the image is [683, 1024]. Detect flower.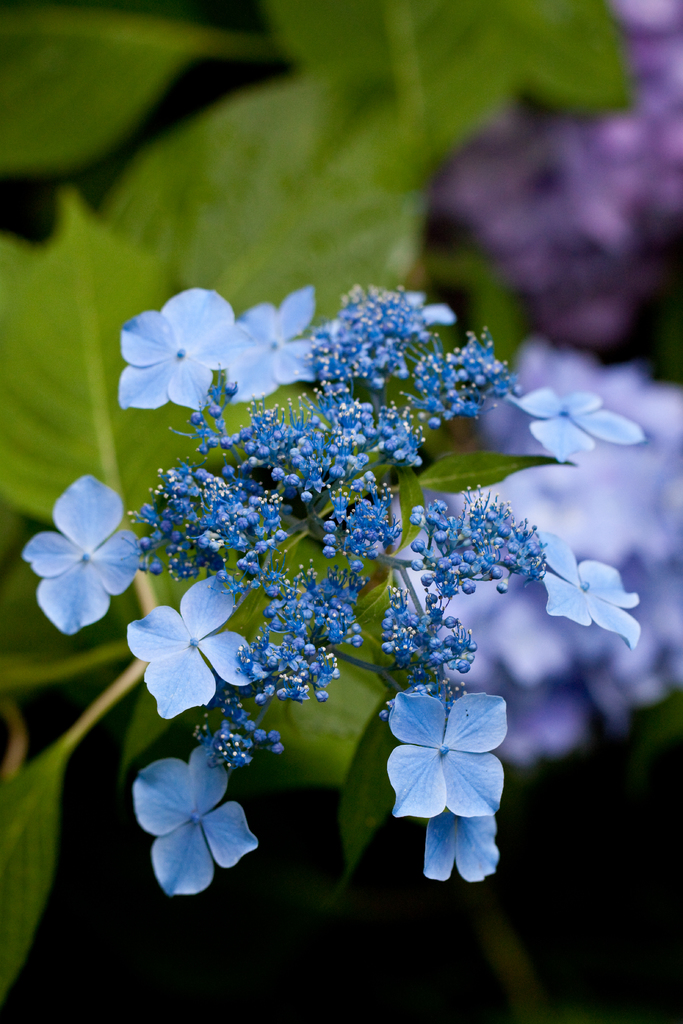
Detection: 404,290,452,326.
